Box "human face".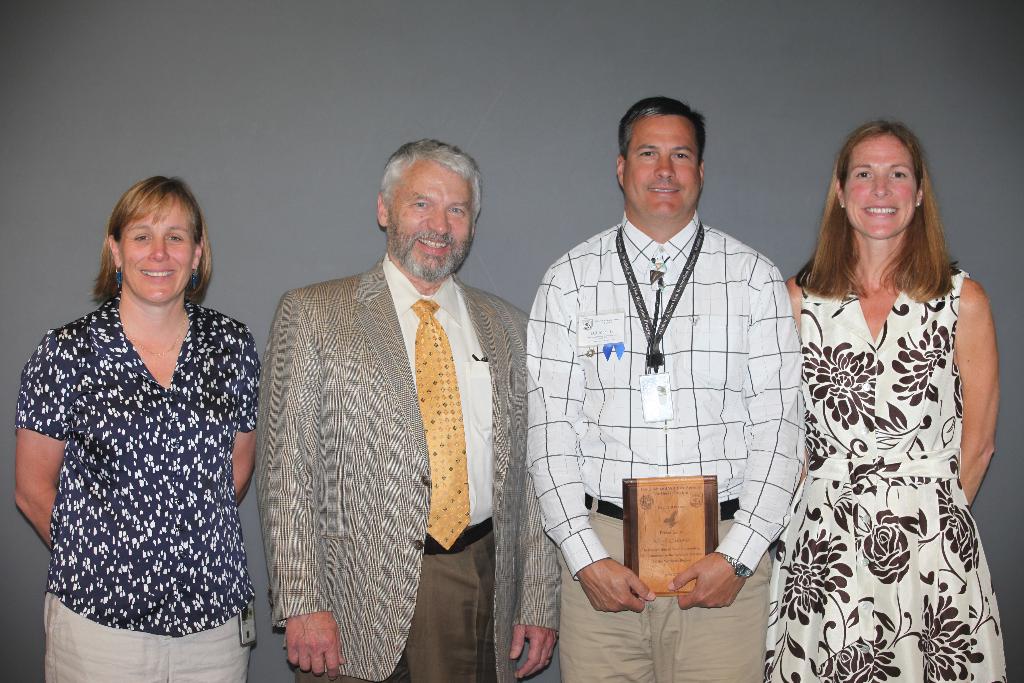
detection(116, 199, 198, 304).
